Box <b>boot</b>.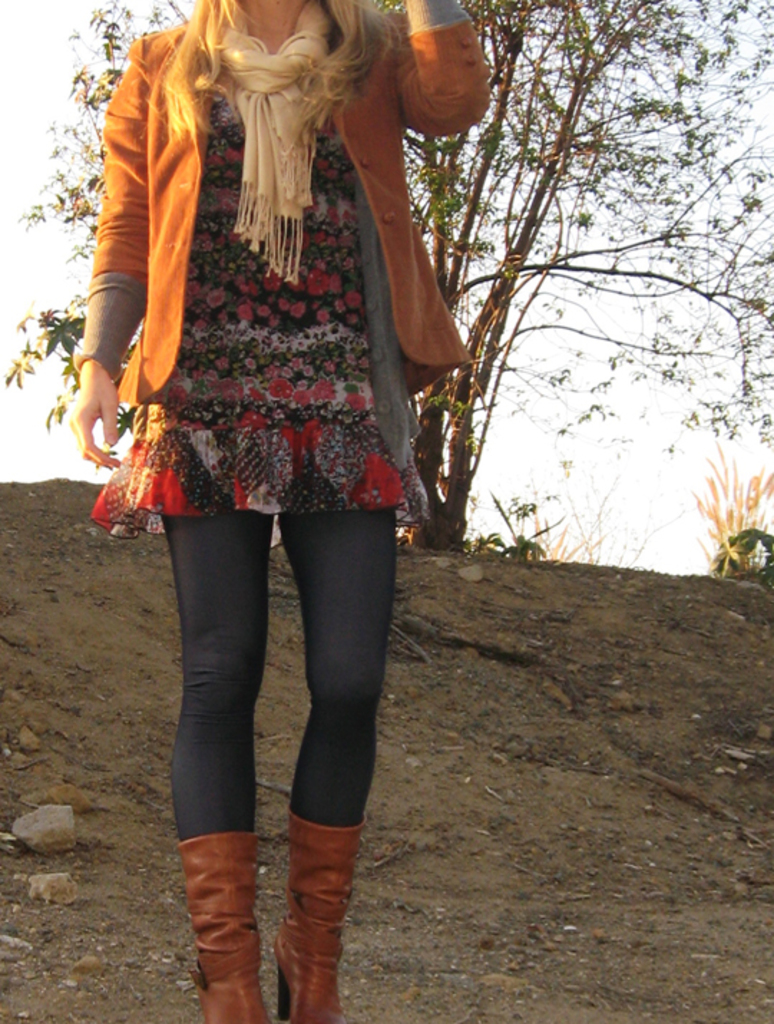
179/833/271/1023.
